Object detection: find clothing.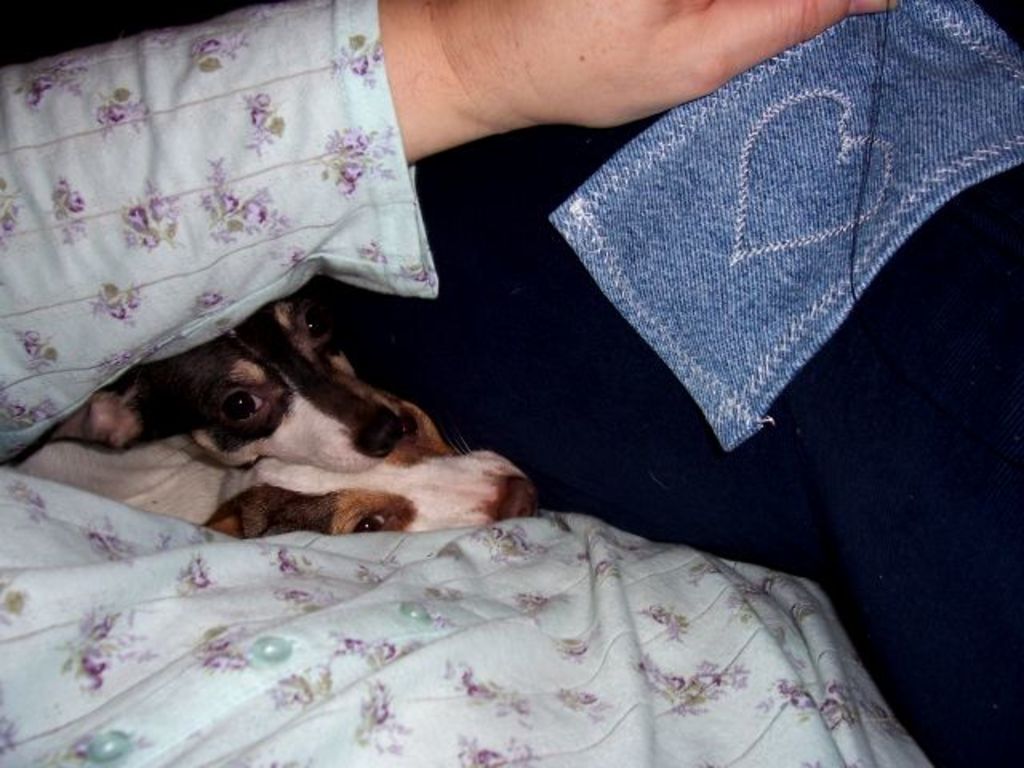
<box>0,462,965,766</box>.
